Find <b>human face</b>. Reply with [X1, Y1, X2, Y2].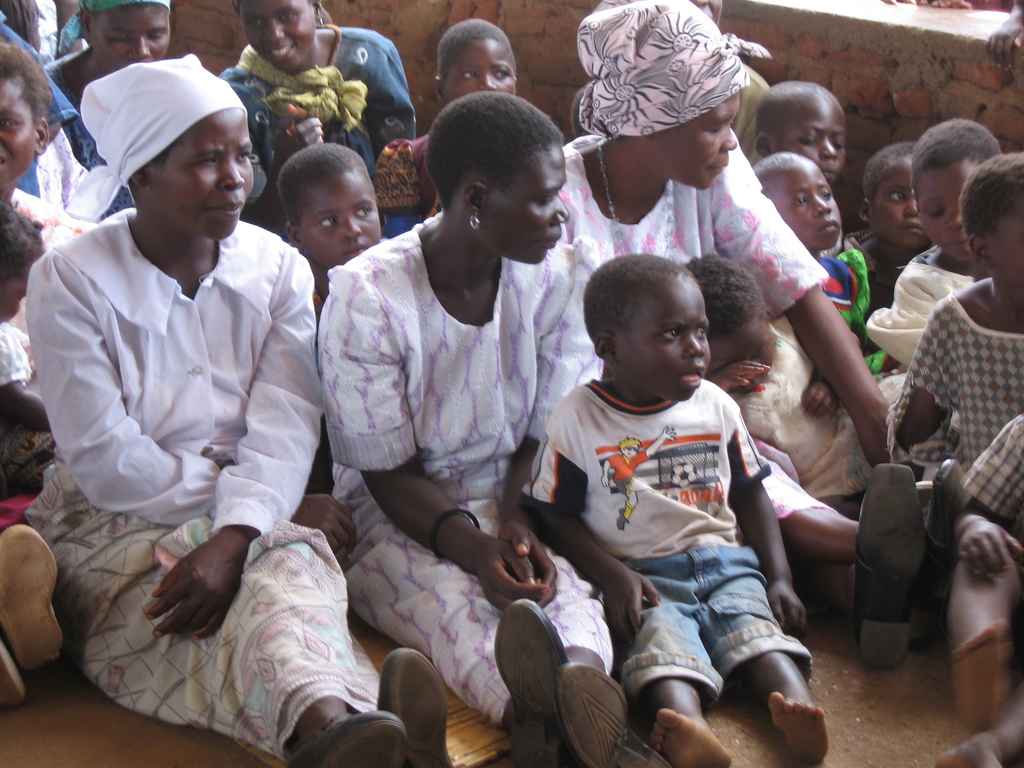
[444, 38, 515, 97].
